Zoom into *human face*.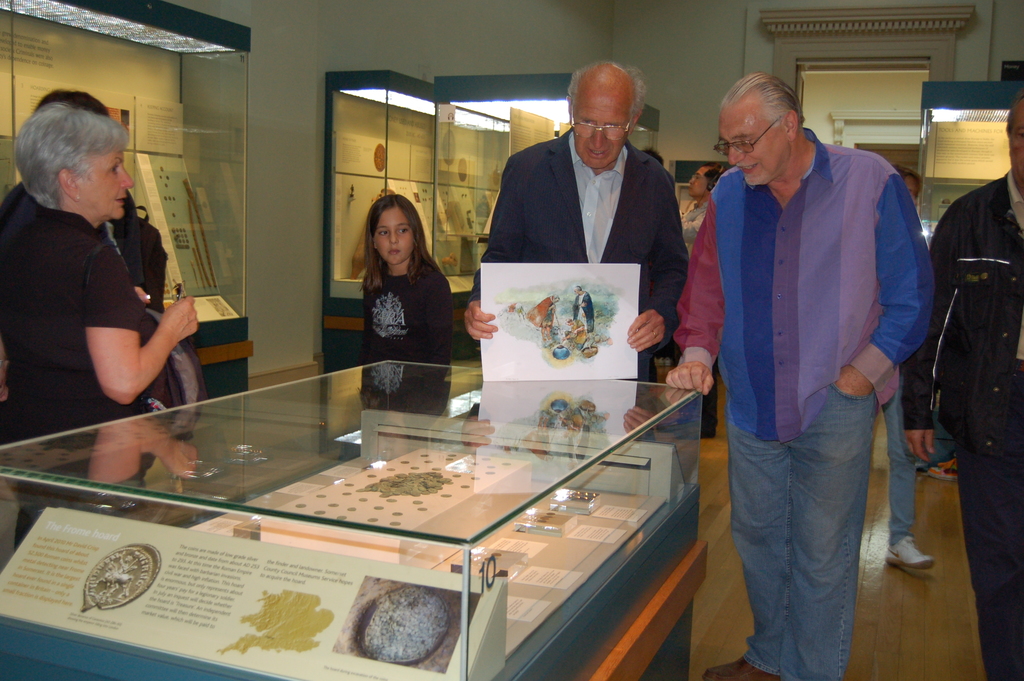
Zoom target: x1=81, y1=150, x2=132, y2=218.
